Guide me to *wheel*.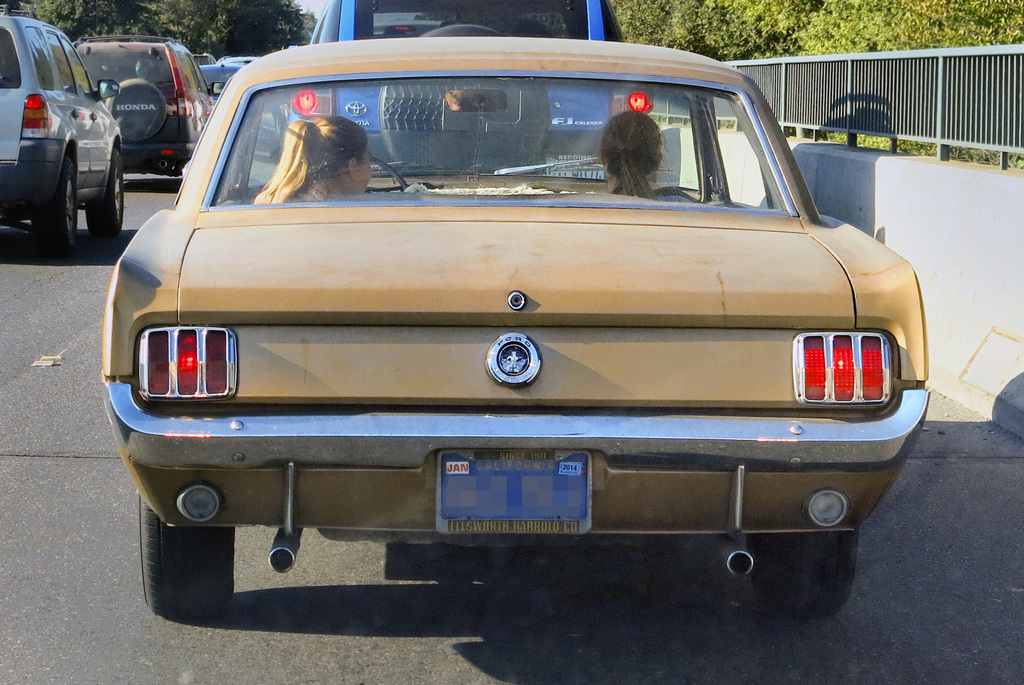
Guidance: left=33, top=162, right=79, bottom=255.
